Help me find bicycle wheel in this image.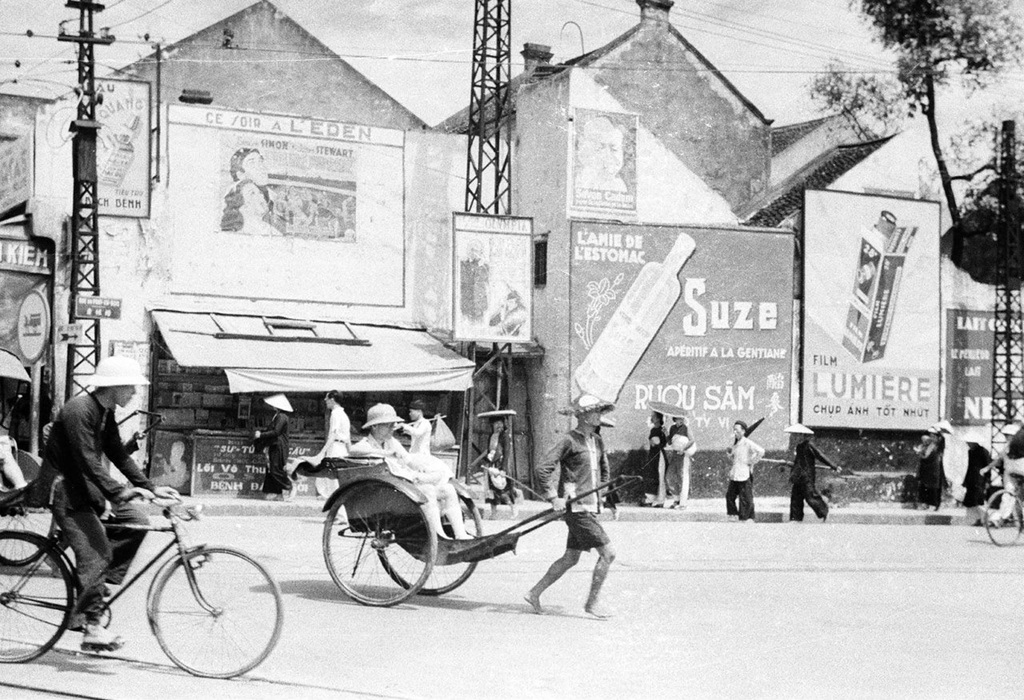
Found it: Rect(149, 544, 284, 683).
